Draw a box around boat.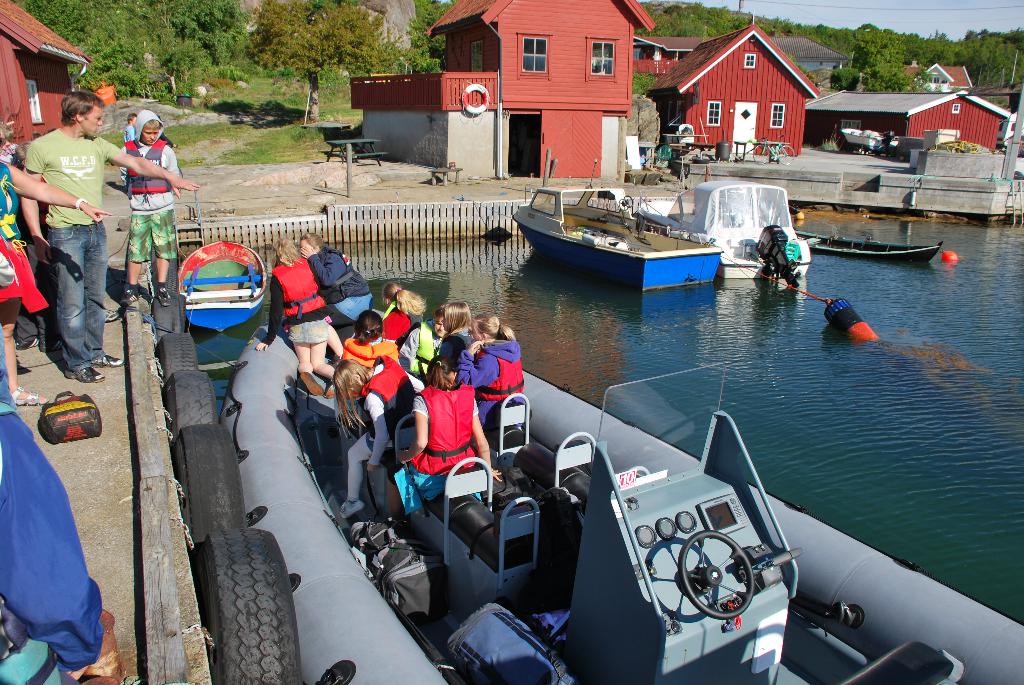
x1=165, y1=237, x2=271, y2=336.
